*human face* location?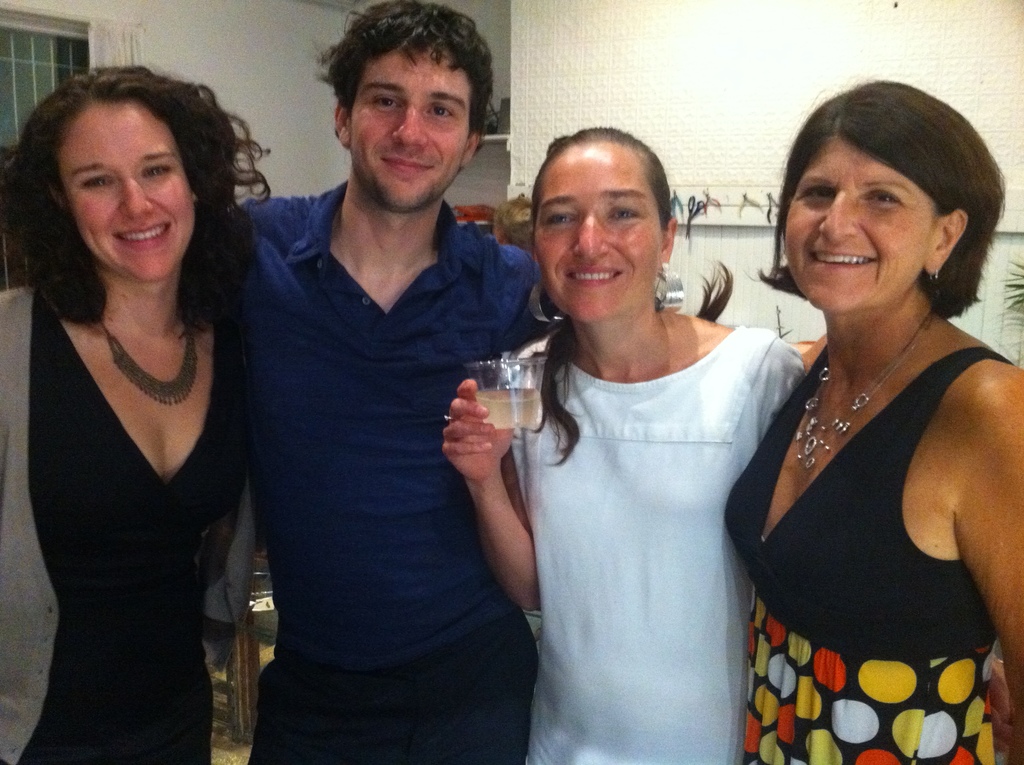
box=[532, 145, 660, 318]
